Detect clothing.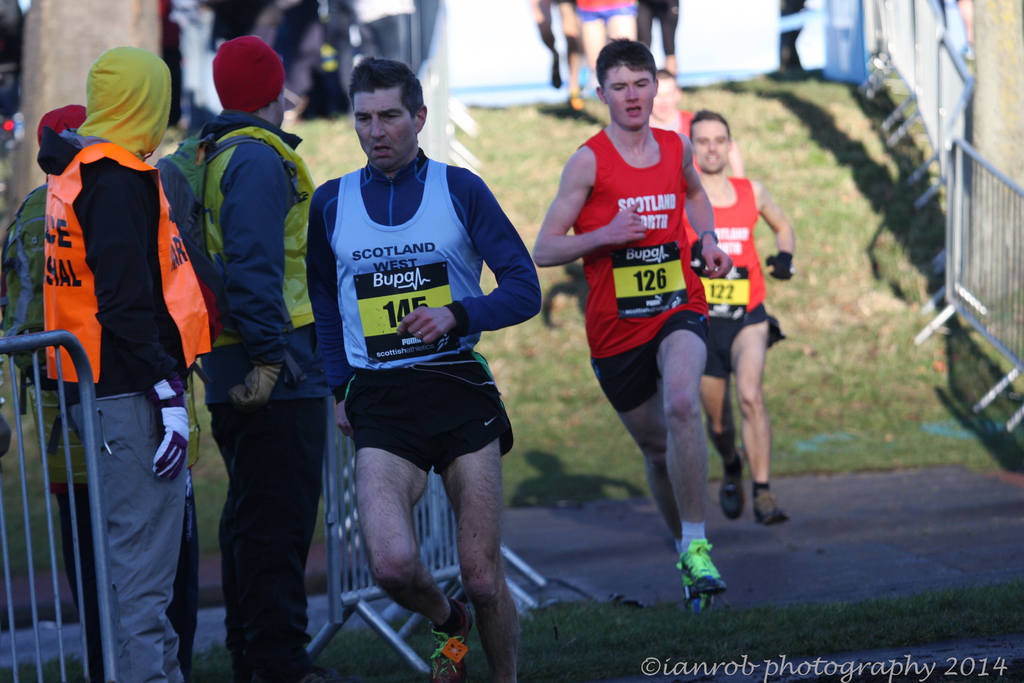
Detected at <box>192,105,324,682</box>.
